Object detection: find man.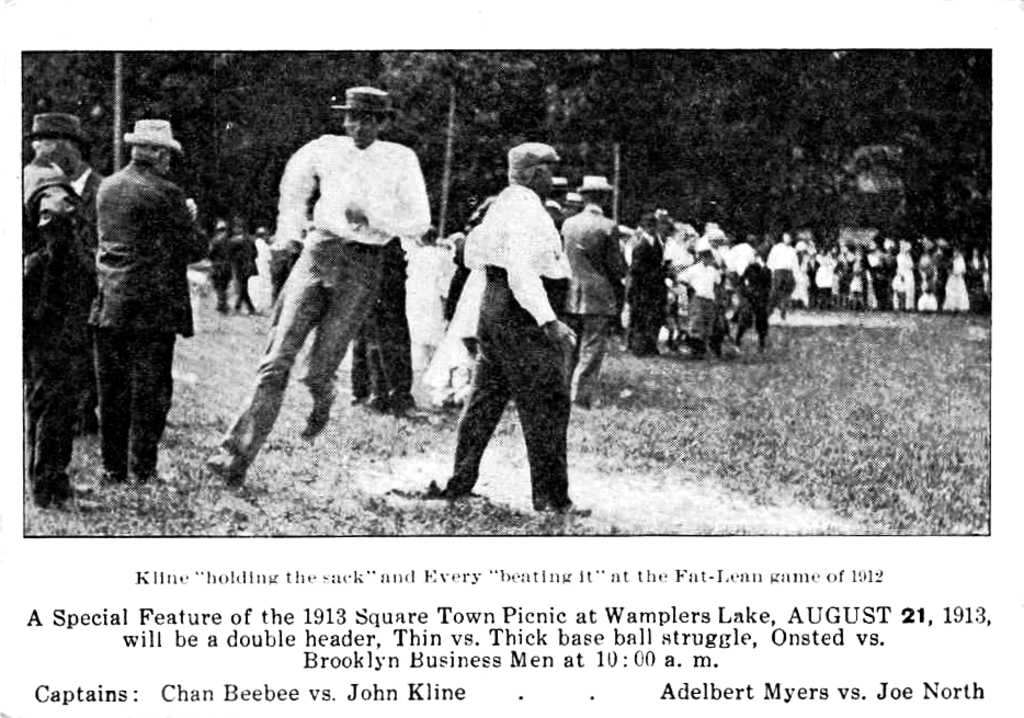
detection(224, 207, 253, 320).
